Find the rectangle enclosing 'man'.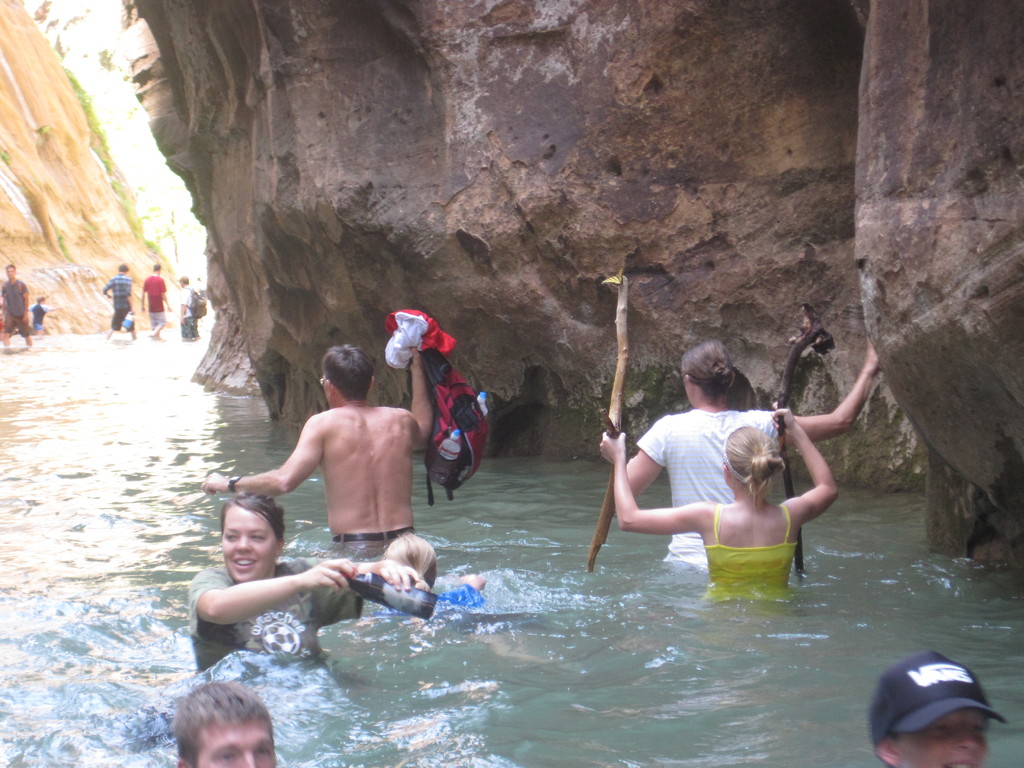
(x1=178, y1=276, x2=209, y2=348).
